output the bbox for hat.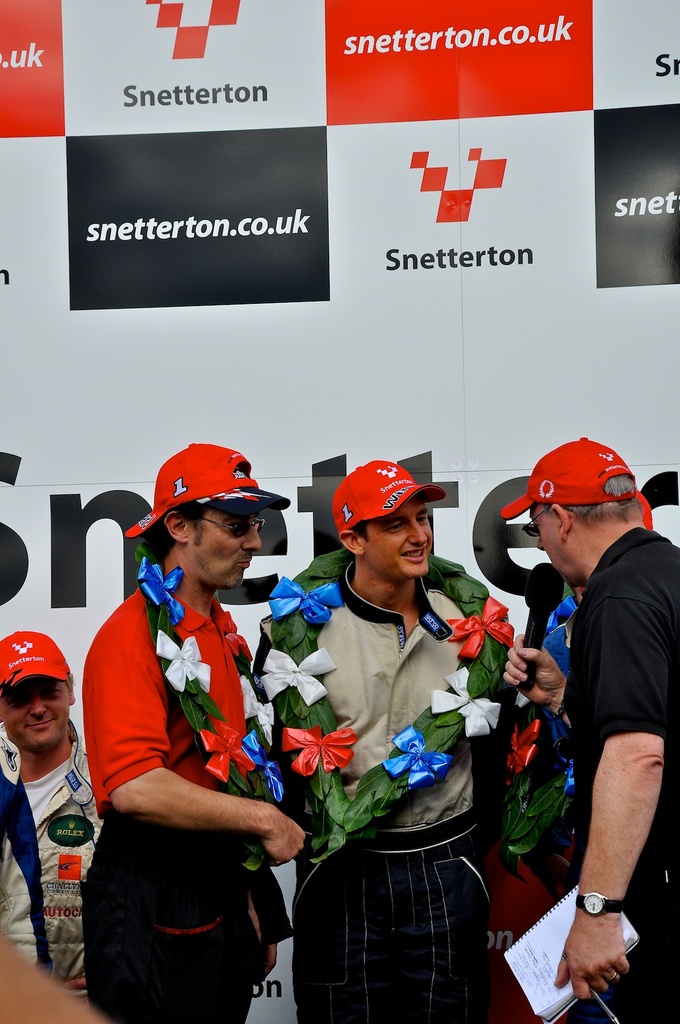
detection(331, 456, 447, 538).
